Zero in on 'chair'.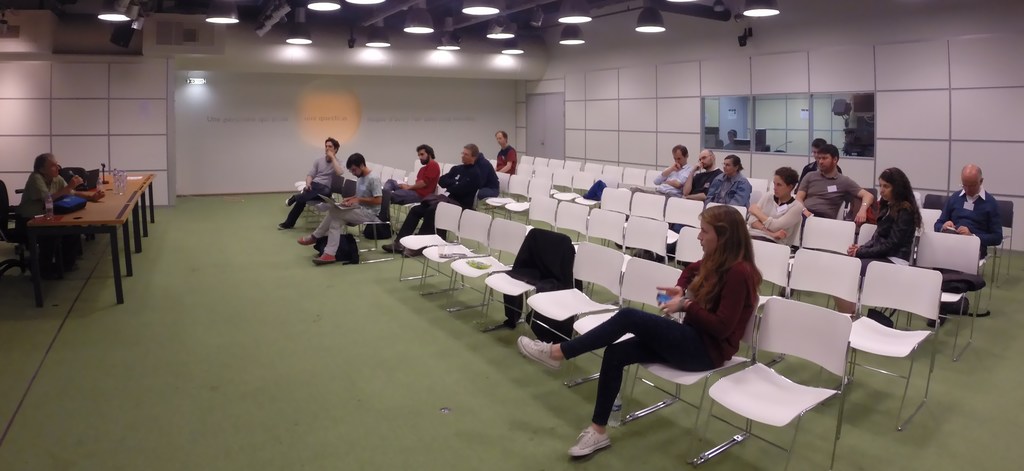
Zeroed in: <bbox>915, 205, 939, 240</bbox>.
